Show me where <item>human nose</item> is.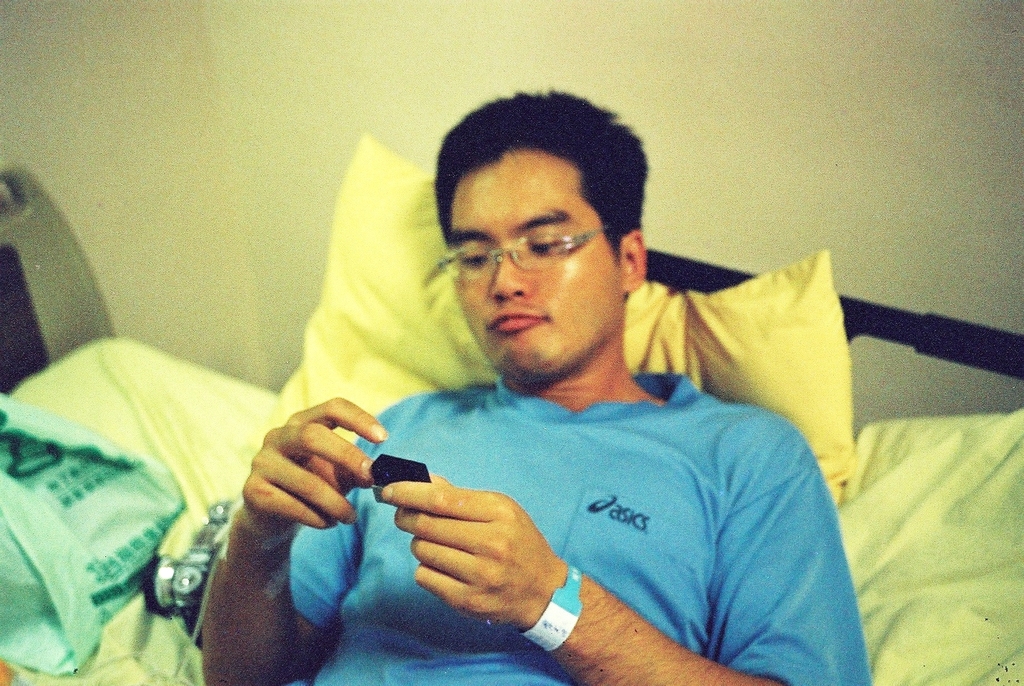
<item>human nose</item> is at 489:254:530:300.
